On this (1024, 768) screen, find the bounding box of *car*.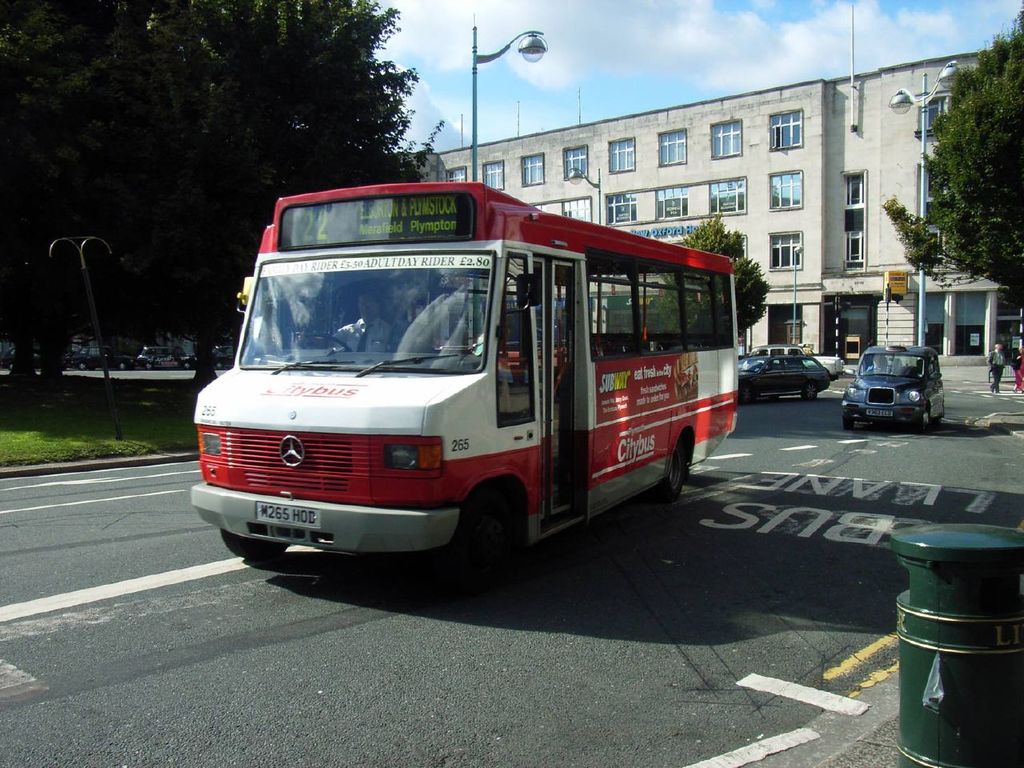
Bounding box: Rect(745, 344, 845, 382).
